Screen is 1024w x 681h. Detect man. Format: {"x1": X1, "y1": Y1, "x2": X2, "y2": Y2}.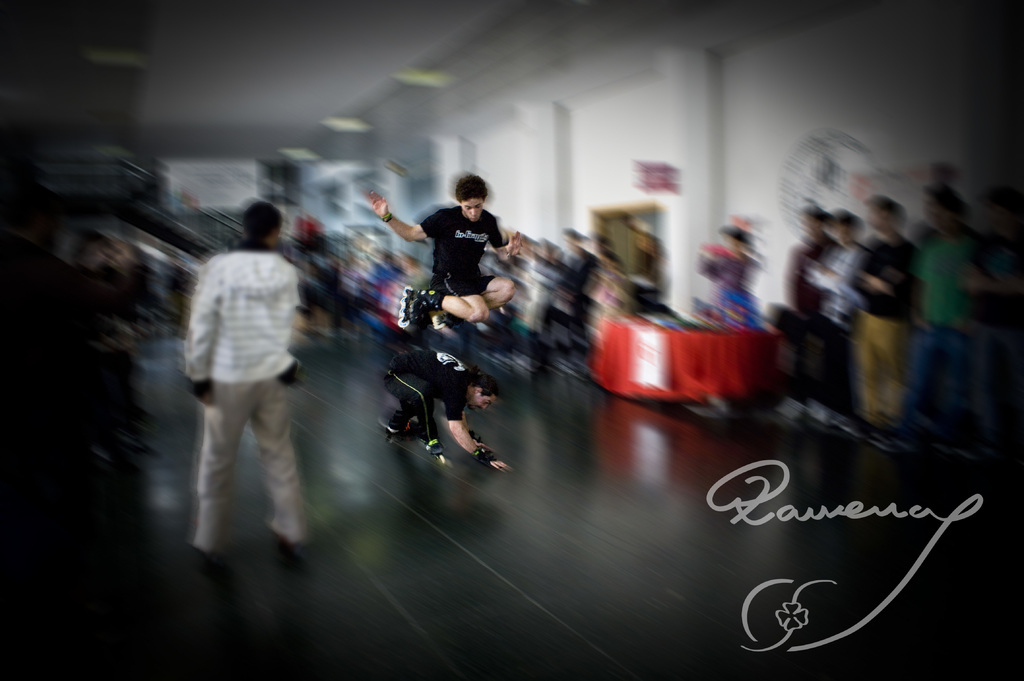
{"x1": 365, "y1": 155, "x2": 521, "y2": 332}.
